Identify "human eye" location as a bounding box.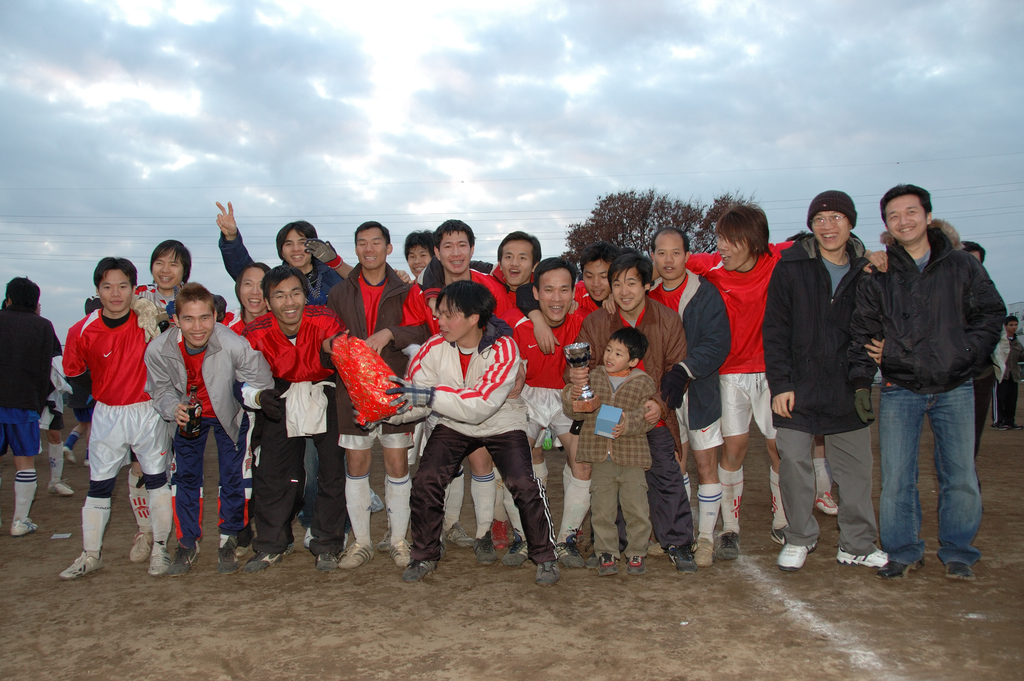
(left=657, top=249, right=668, bottom=258).
